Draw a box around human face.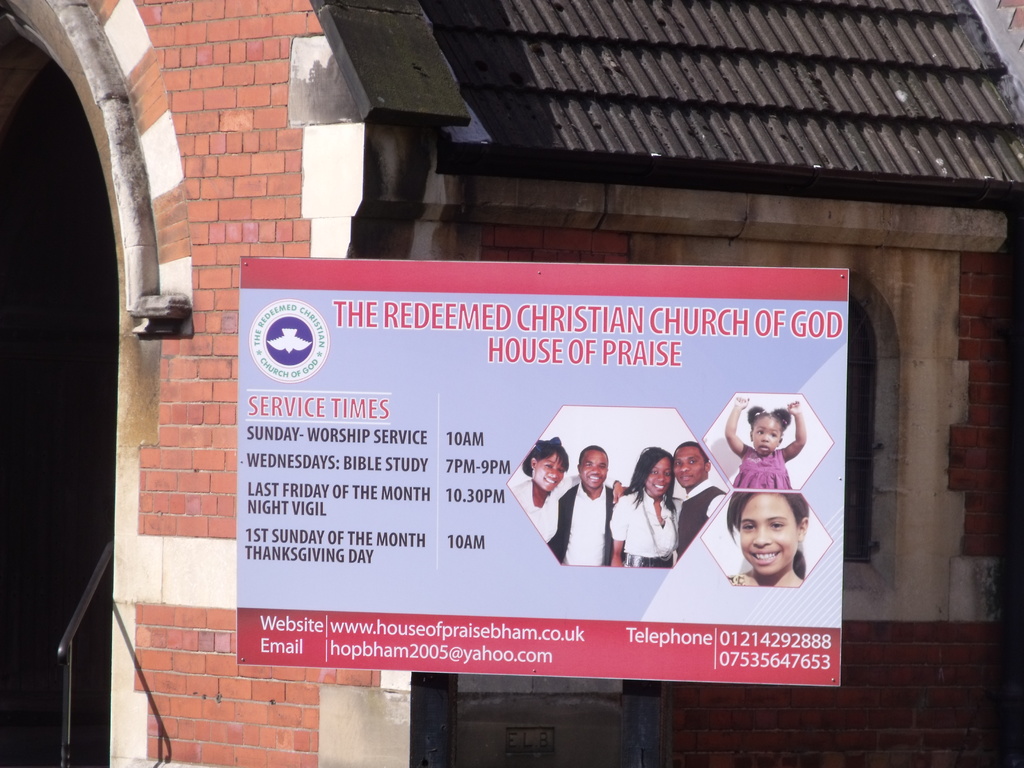
<region>751, 415, 780, 458</region>.
